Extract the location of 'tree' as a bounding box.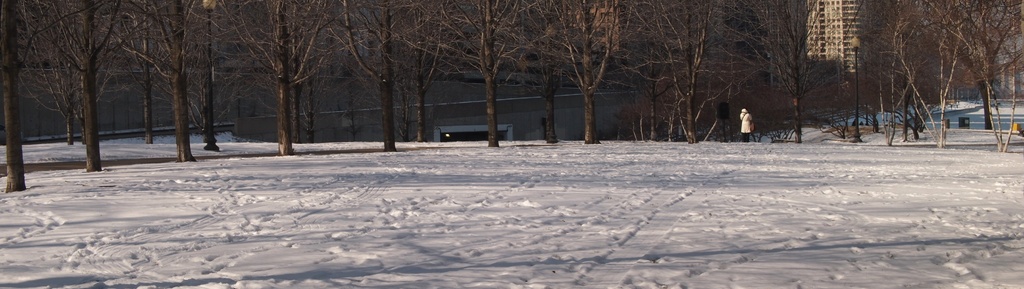
locate(26, 0, 109, 143).
